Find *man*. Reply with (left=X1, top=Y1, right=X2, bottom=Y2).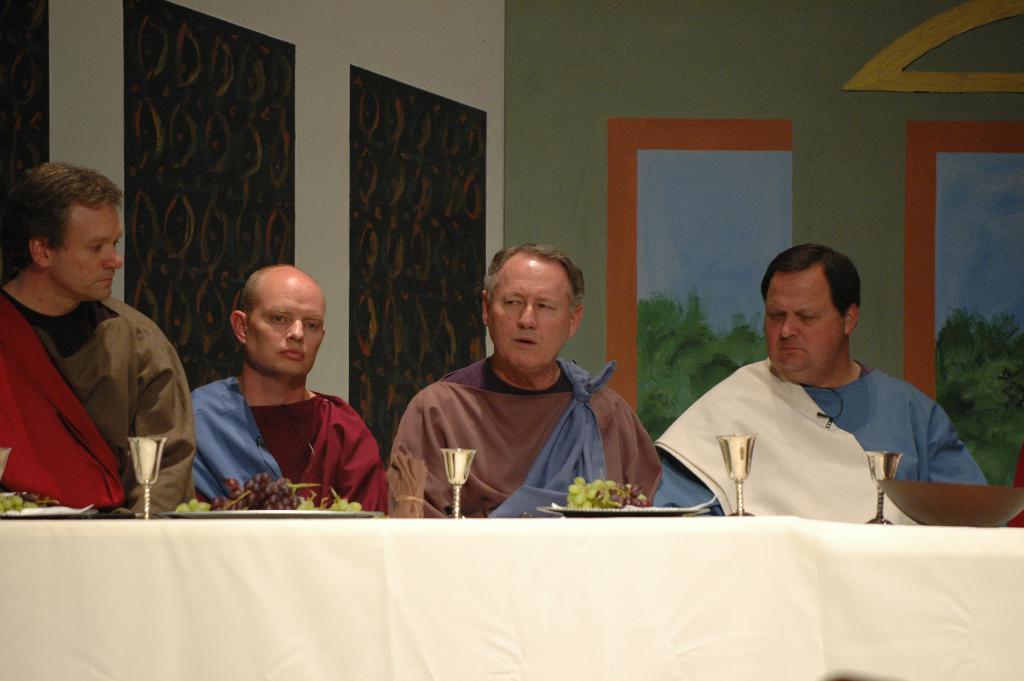
(left=667, top=219, right=973, bottom=546).
